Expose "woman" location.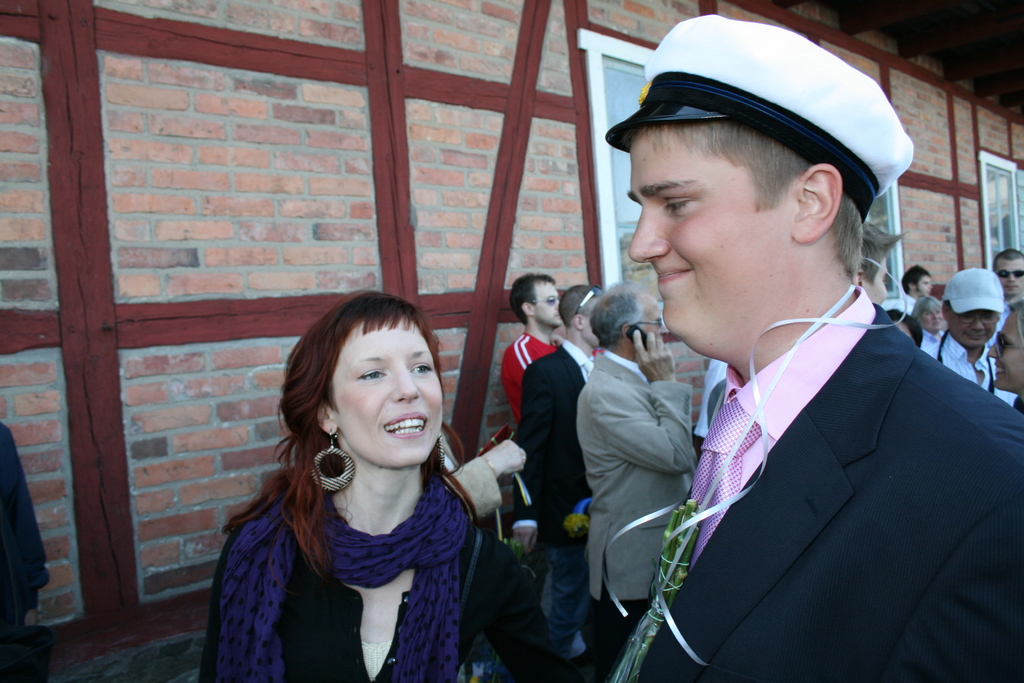
Exposed at l=210, t=287, r=513, b=673.
